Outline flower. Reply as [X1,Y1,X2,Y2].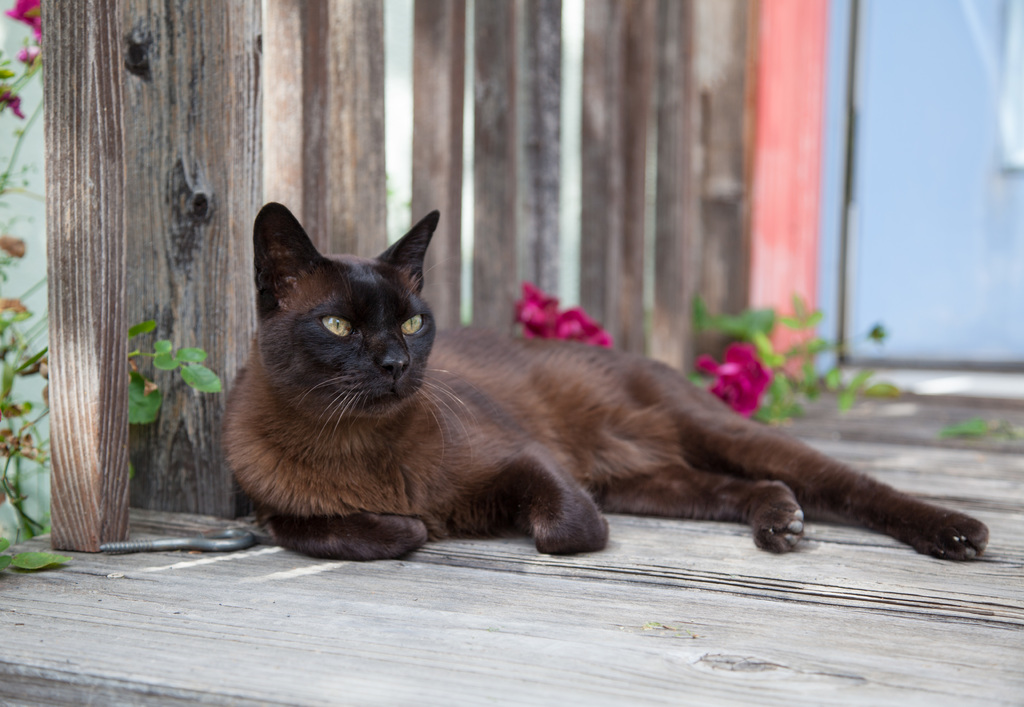
[698,339,781,418].
